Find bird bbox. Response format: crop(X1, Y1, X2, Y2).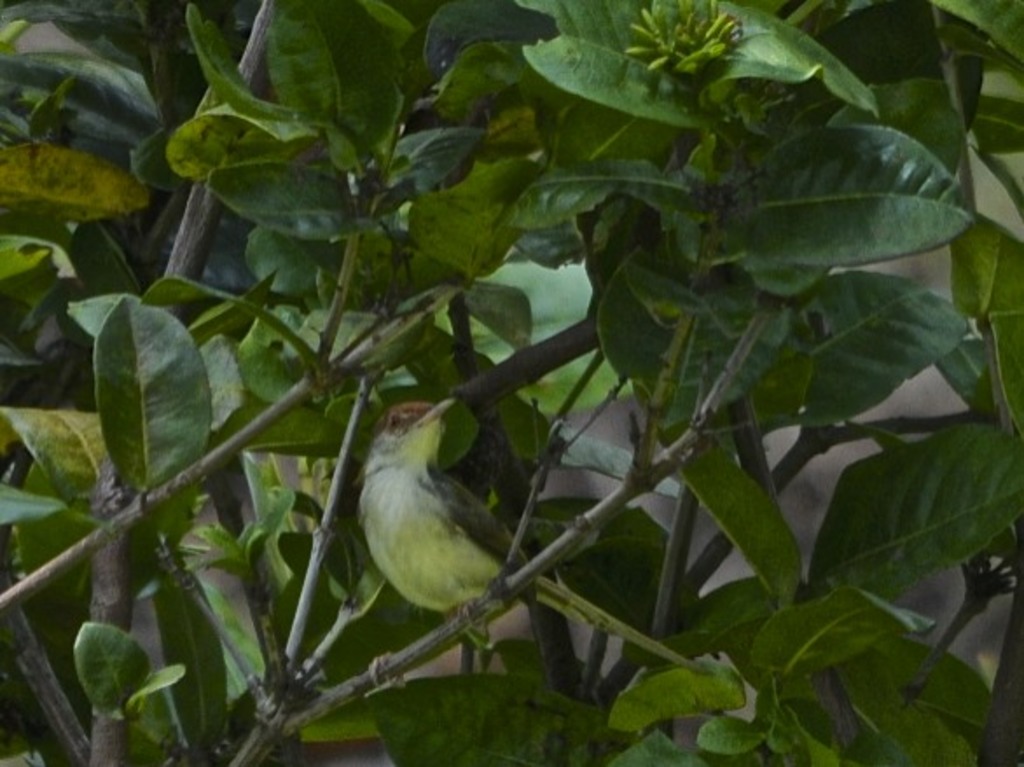
crop(342, 430, 521, 643).
